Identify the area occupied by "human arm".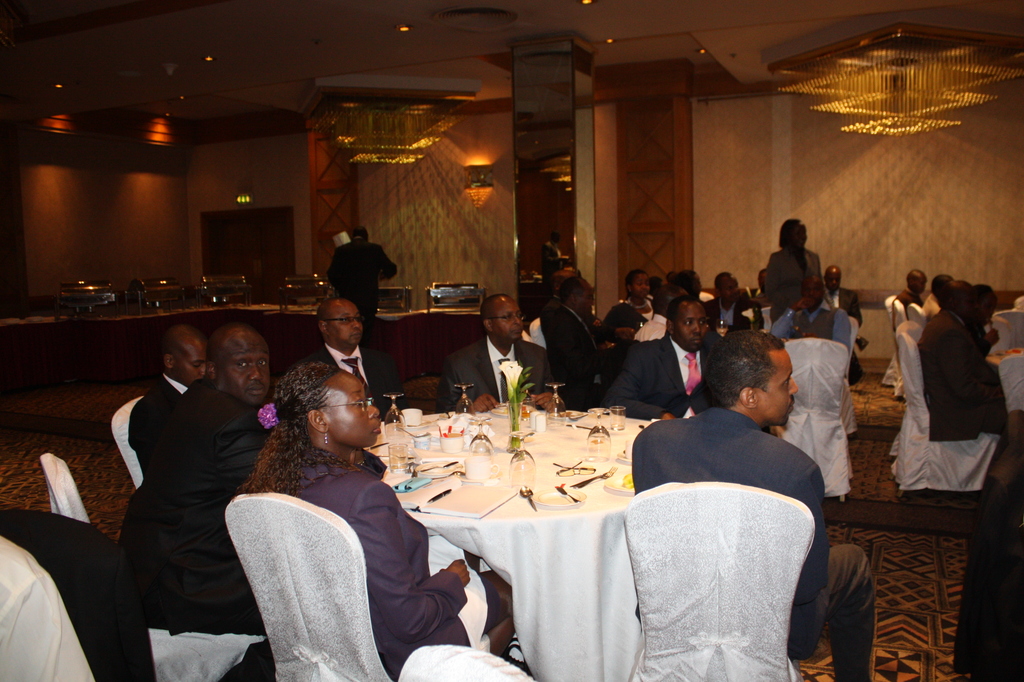
Area: bbox=(354, 486, 470, 651).
